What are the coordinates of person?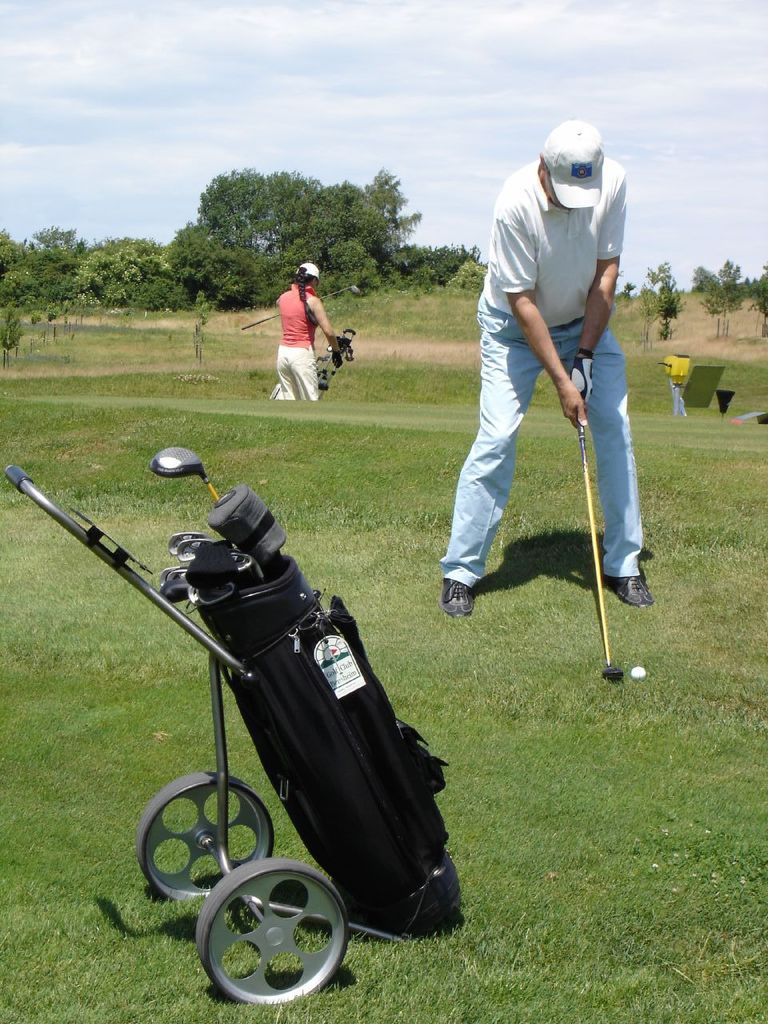
x1=435, y1=119, x2=658, y2=621.
